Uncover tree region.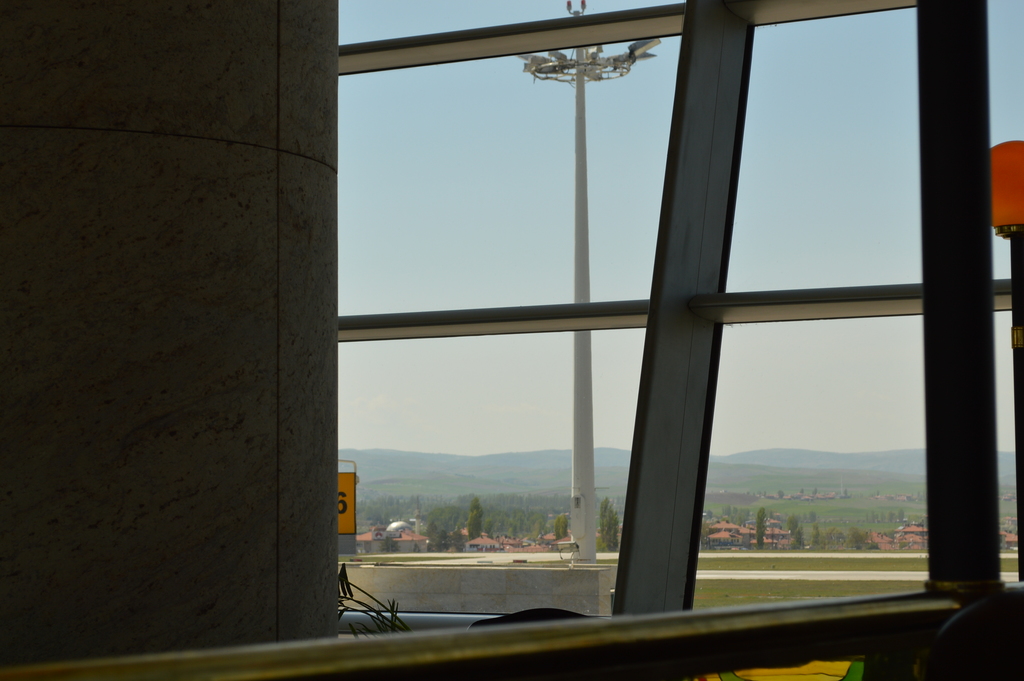
Uncovered: select_region(466, 495, 484, 540).
